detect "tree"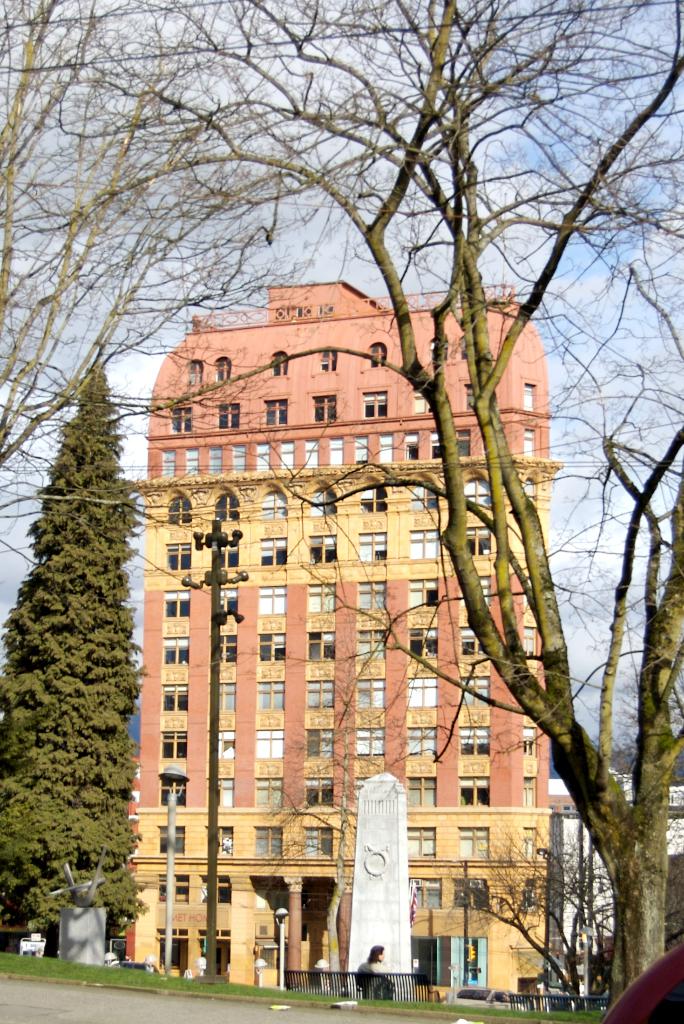
box=[437, 817, 619, 1011]
